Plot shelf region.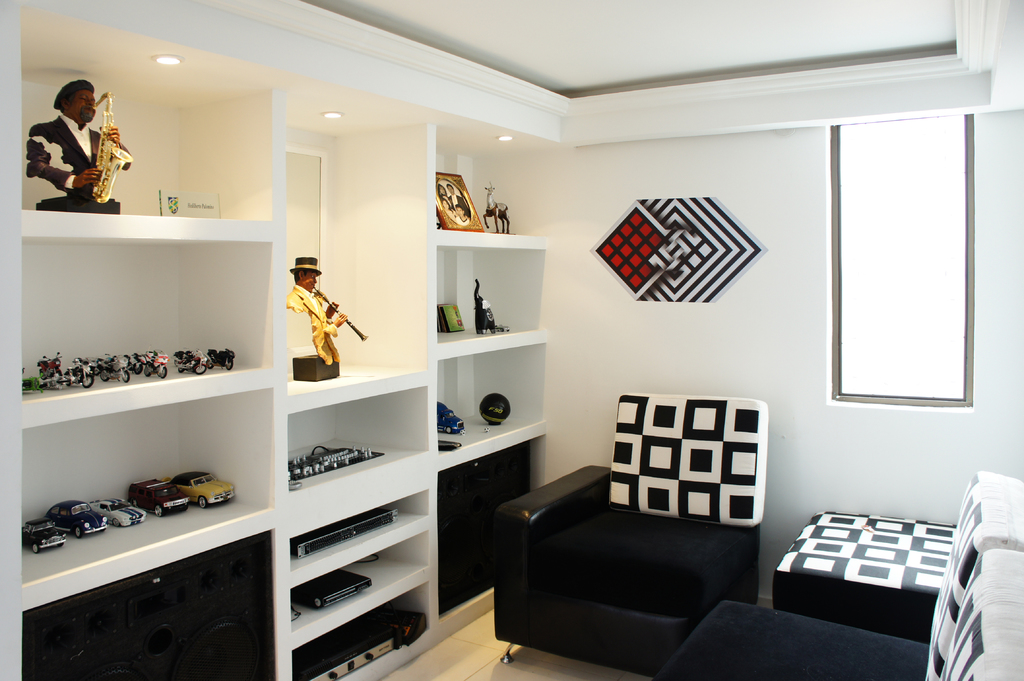
Plotted at rect(0, 0, 547, 680).
